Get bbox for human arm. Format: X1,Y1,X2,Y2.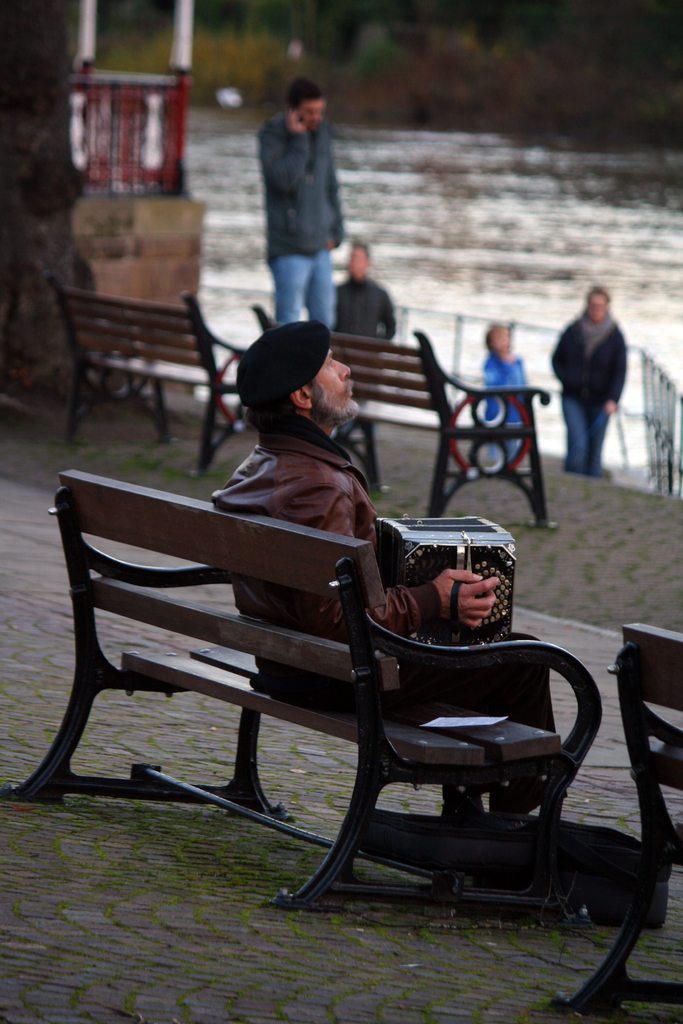
316,494,498,632.
